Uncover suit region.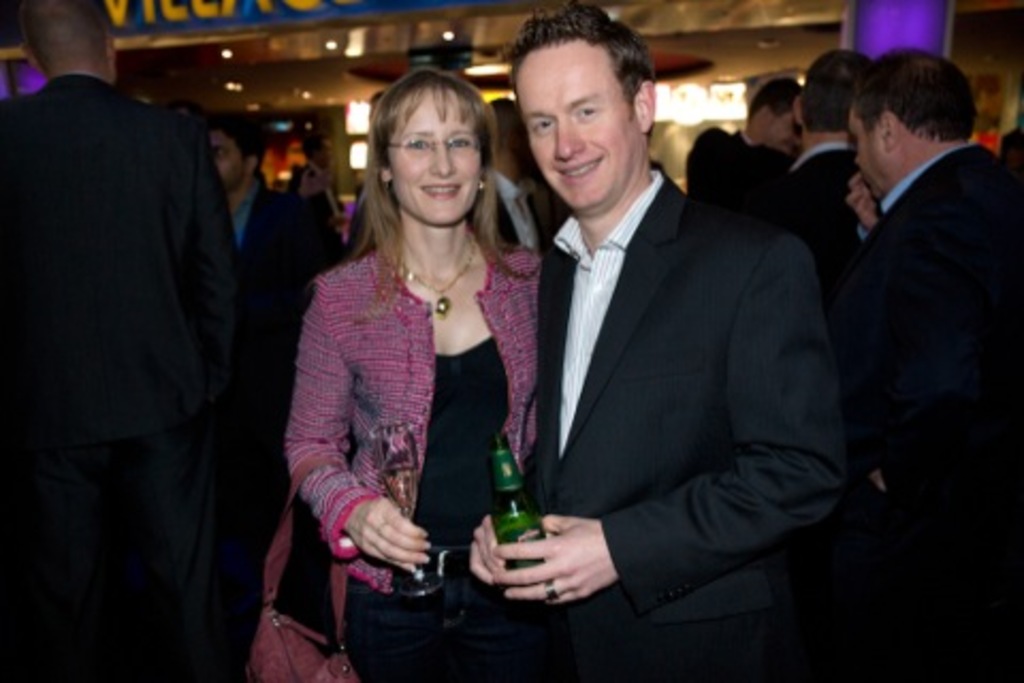
Uncovered: 834 137 1022 681.
